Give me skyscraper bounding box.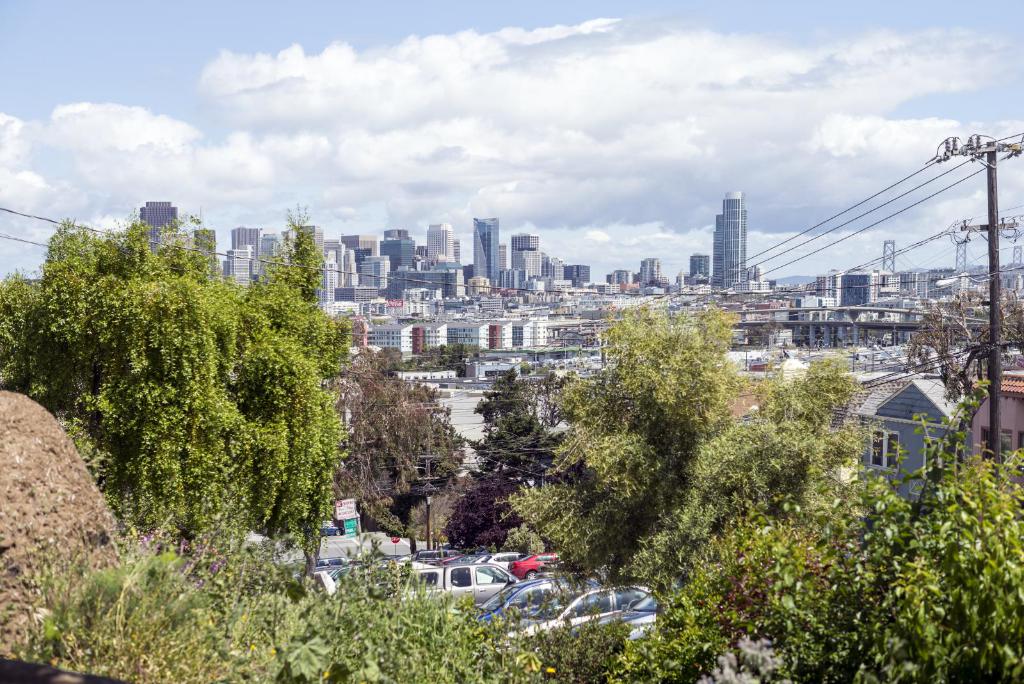
bbox=[542, 248, 562, 282].
